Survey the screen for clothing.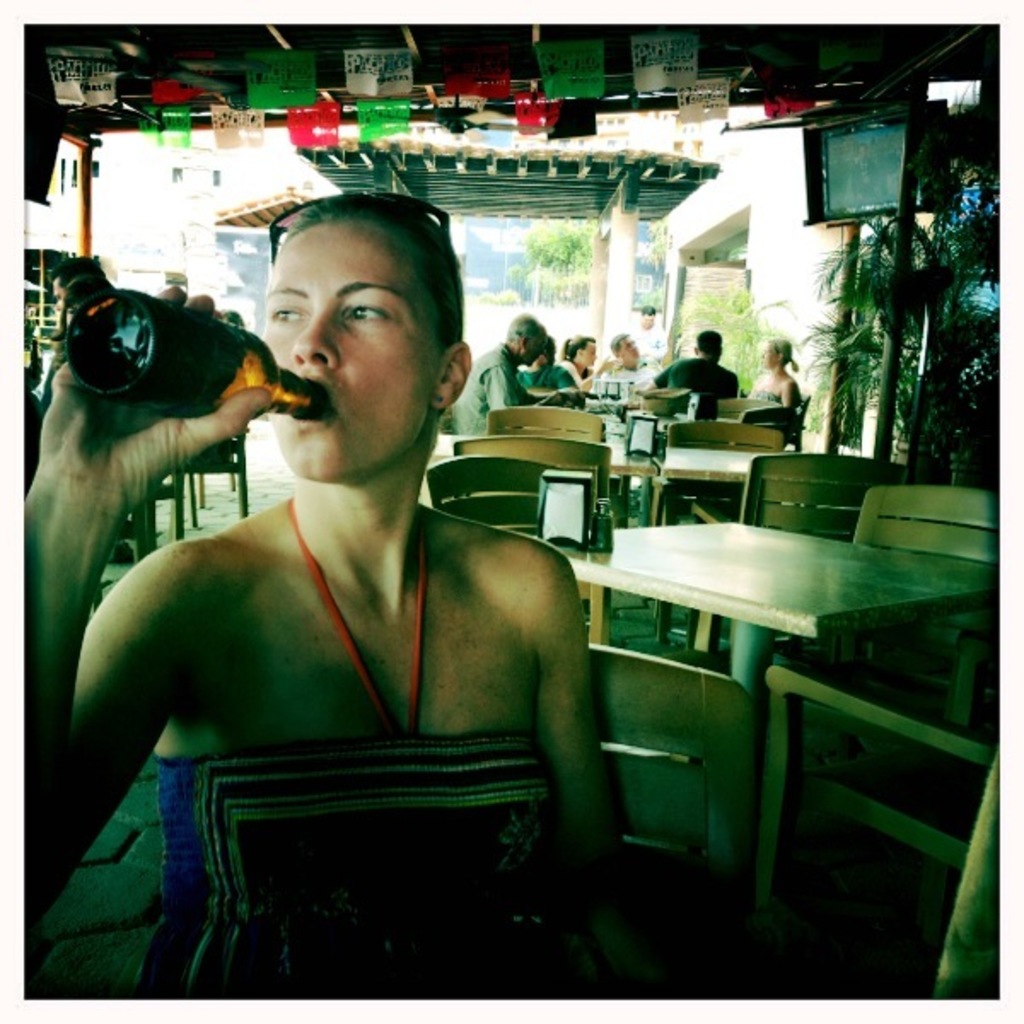
Survey found: bbox=(3, 358, 53, 488).
